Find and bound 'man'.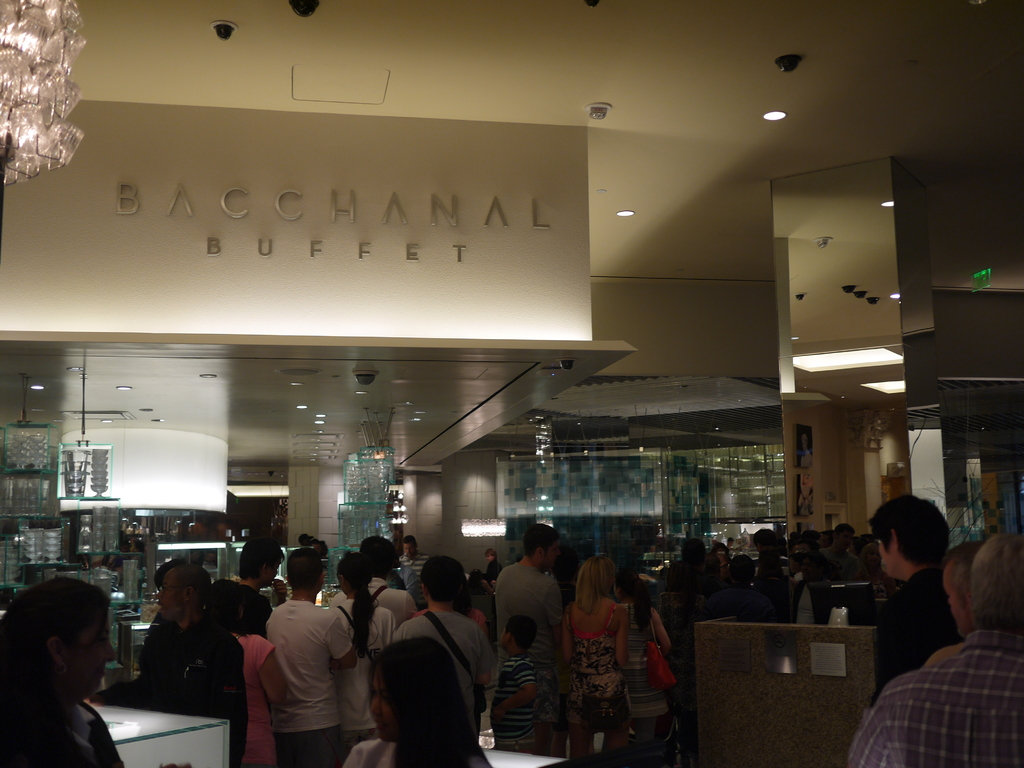
Bound: (left=390, top=557, right=499, bottom=726).
